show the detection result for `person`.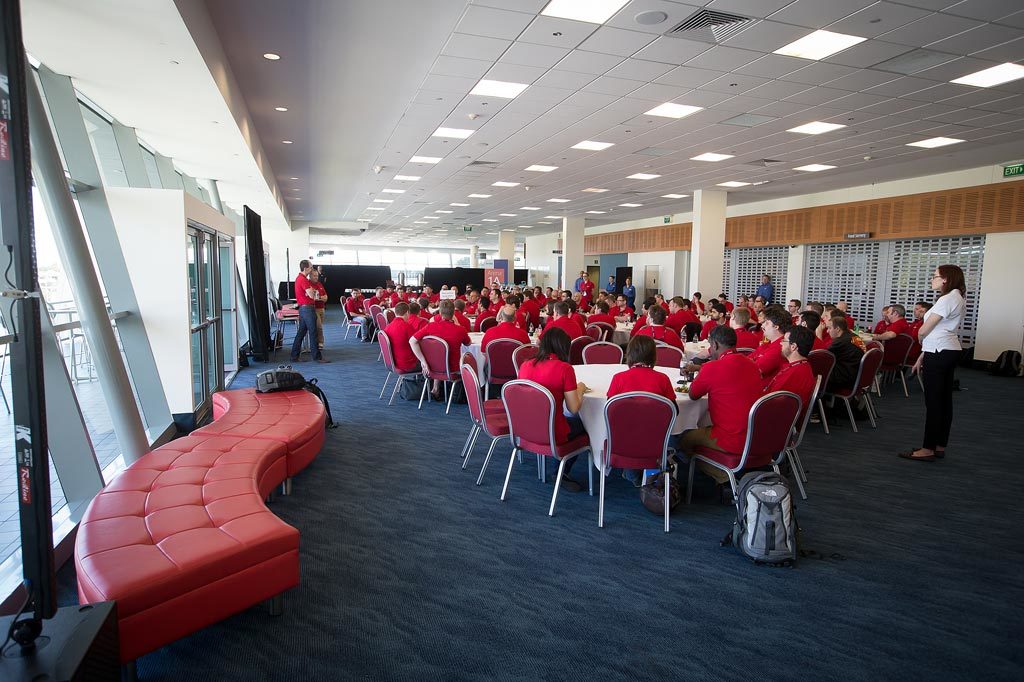
x1=533, y1=285, x2=544, y2=304.
